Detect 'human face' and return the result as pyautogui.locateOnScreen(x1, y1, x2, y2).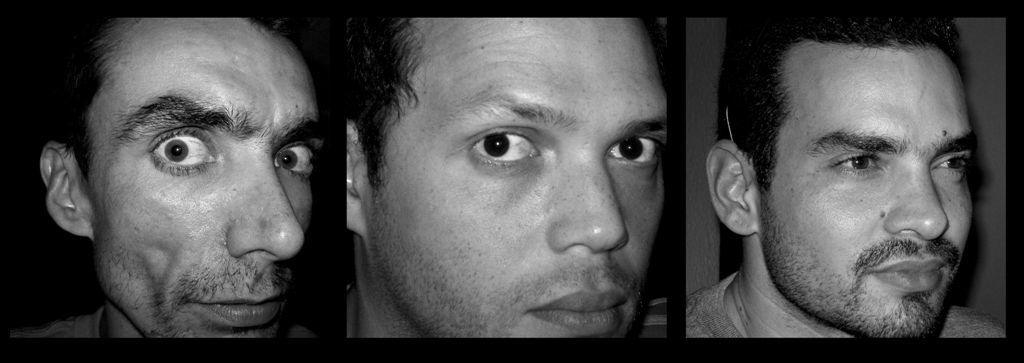
pyautogui.locateOnScreen(369, 27, 671, 342).
